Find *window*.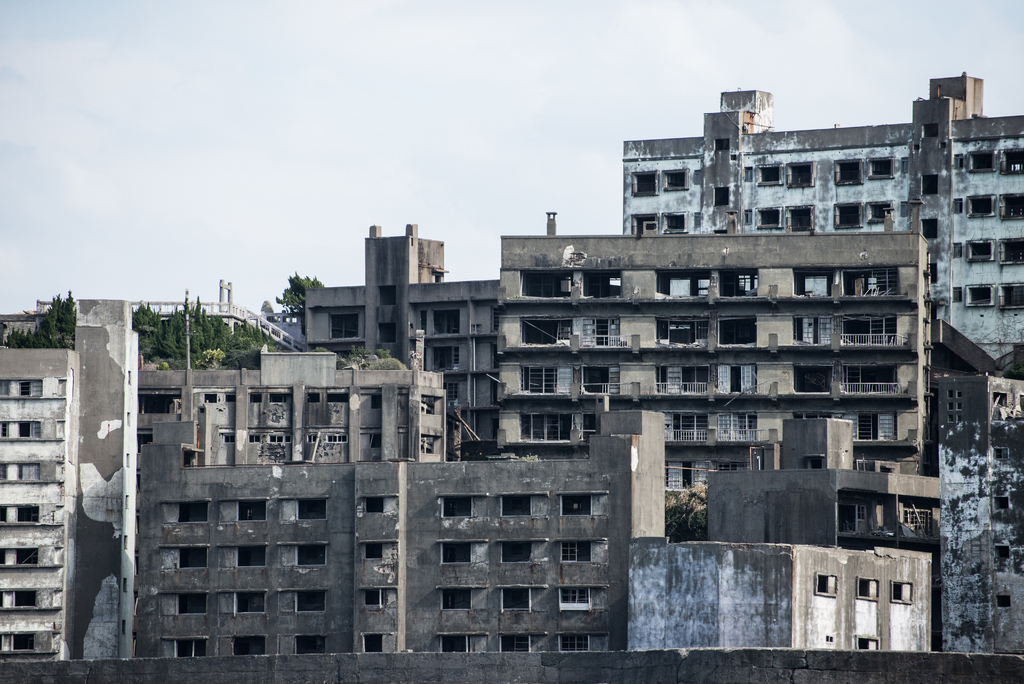
499, 495, 534, 516.
